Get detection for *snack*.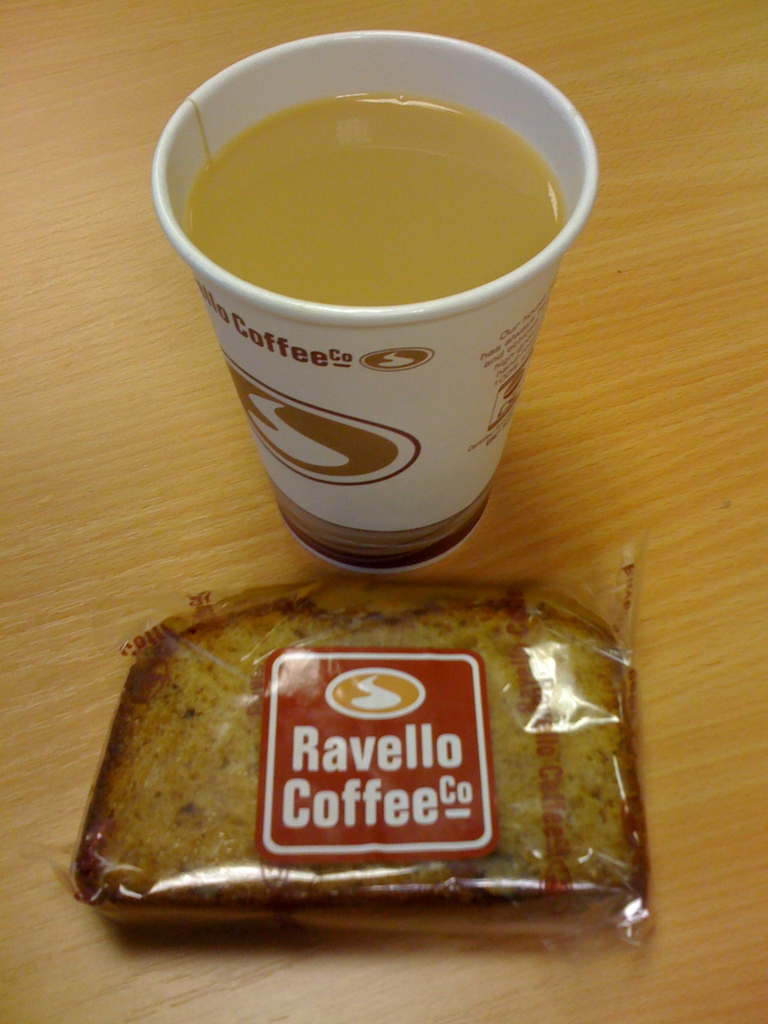
Detection: Rect(51, 543, 648, 961).
